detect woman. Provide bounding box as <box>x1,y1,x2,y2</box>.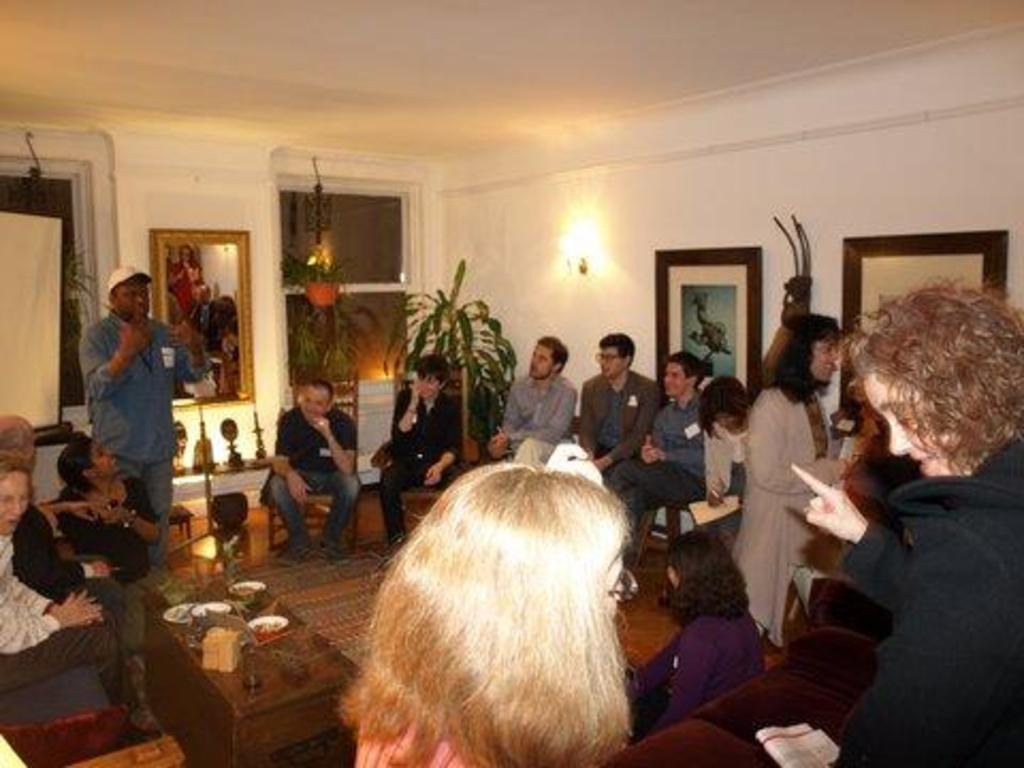
<box>335,452,631,766</box>.
